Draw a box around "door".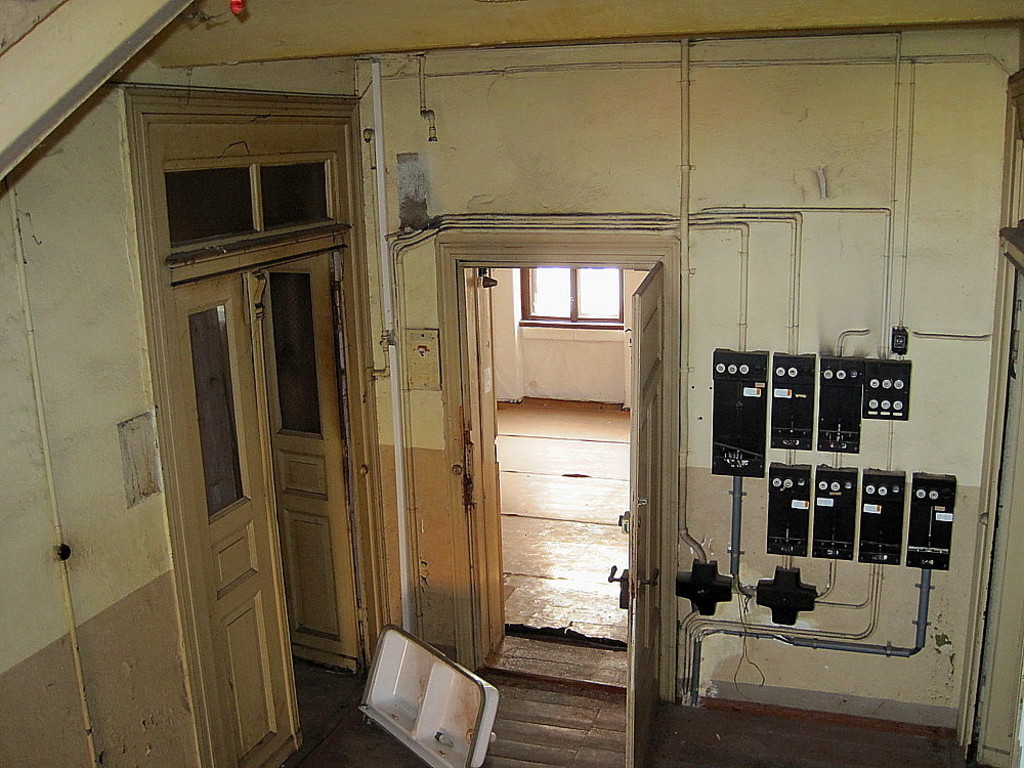
174/244/361/767.
